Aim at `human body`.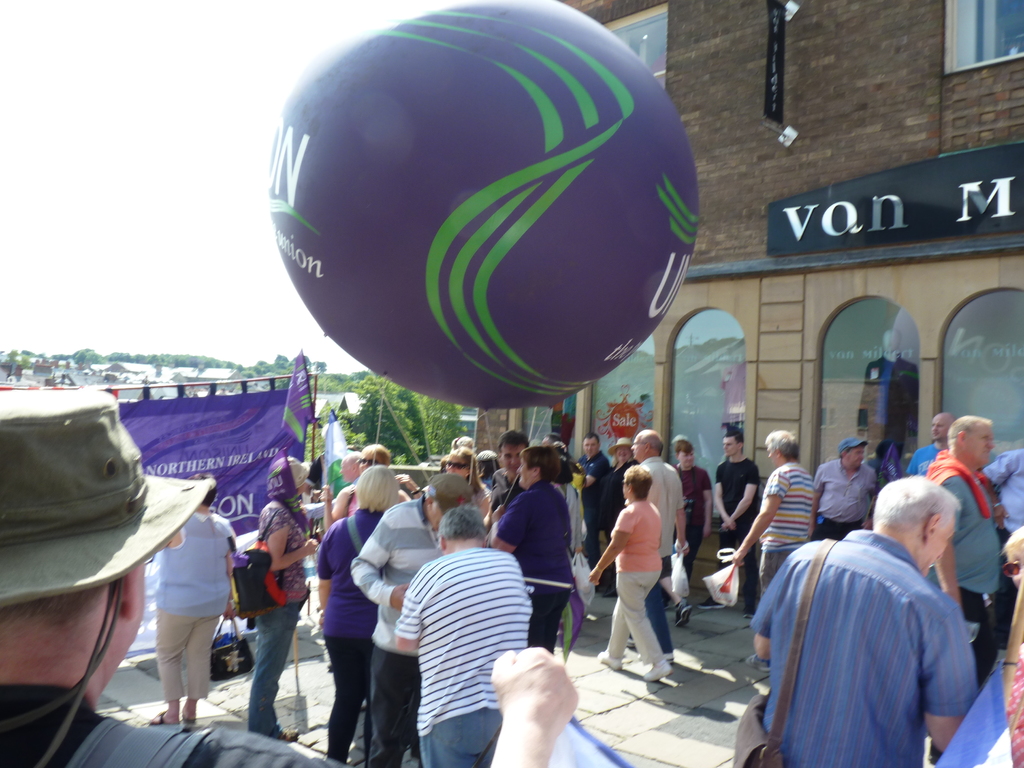
Aimed at 752, 525, 985, 767.
